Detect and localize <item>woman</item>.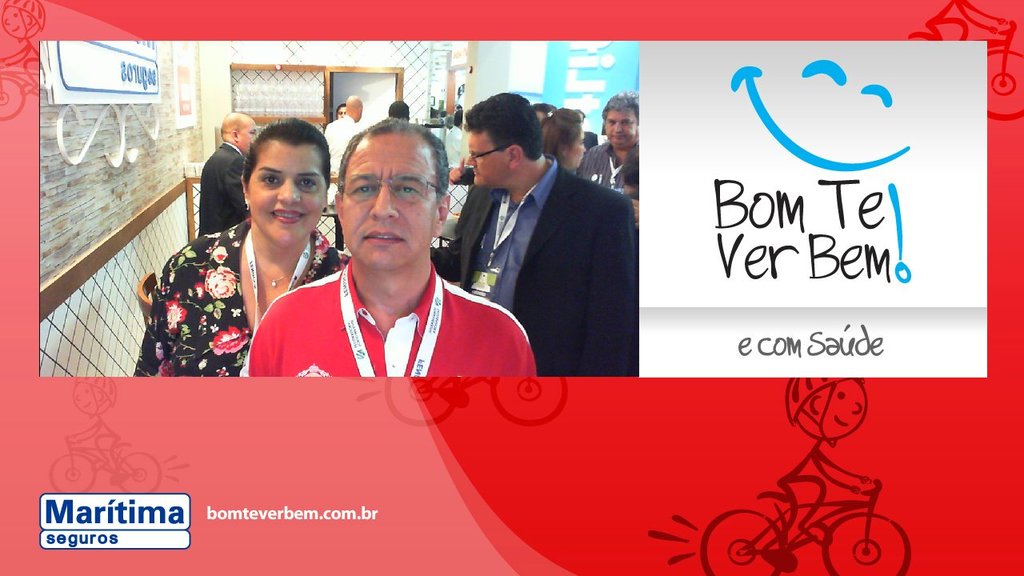
Localized at select_region(531, 102, 558, 124).
